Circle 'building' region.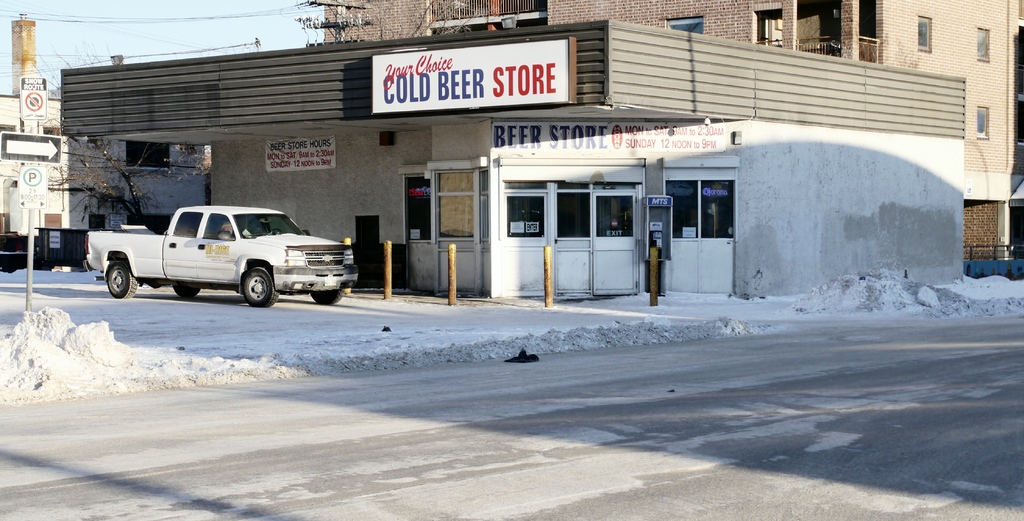
Region: BBox(325, 0, 1023, 260).
